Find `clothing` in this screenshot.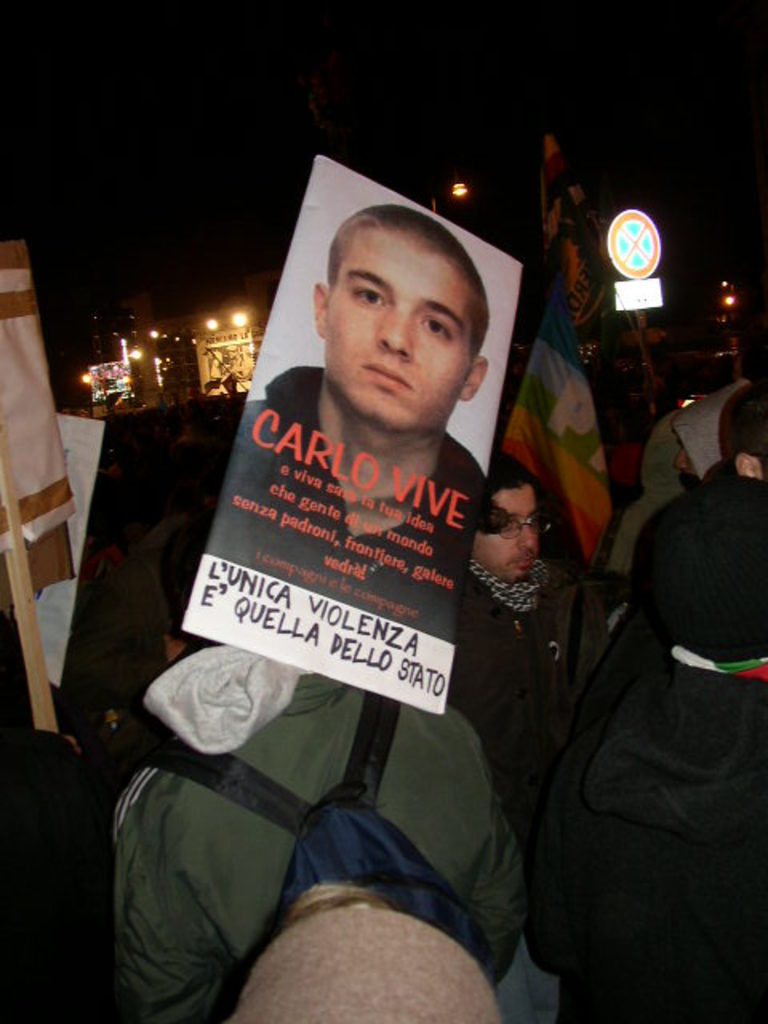
The bounding box for `clothing` is {"left": 211, "top": 362, "right": 486, "bottom": 634}.
